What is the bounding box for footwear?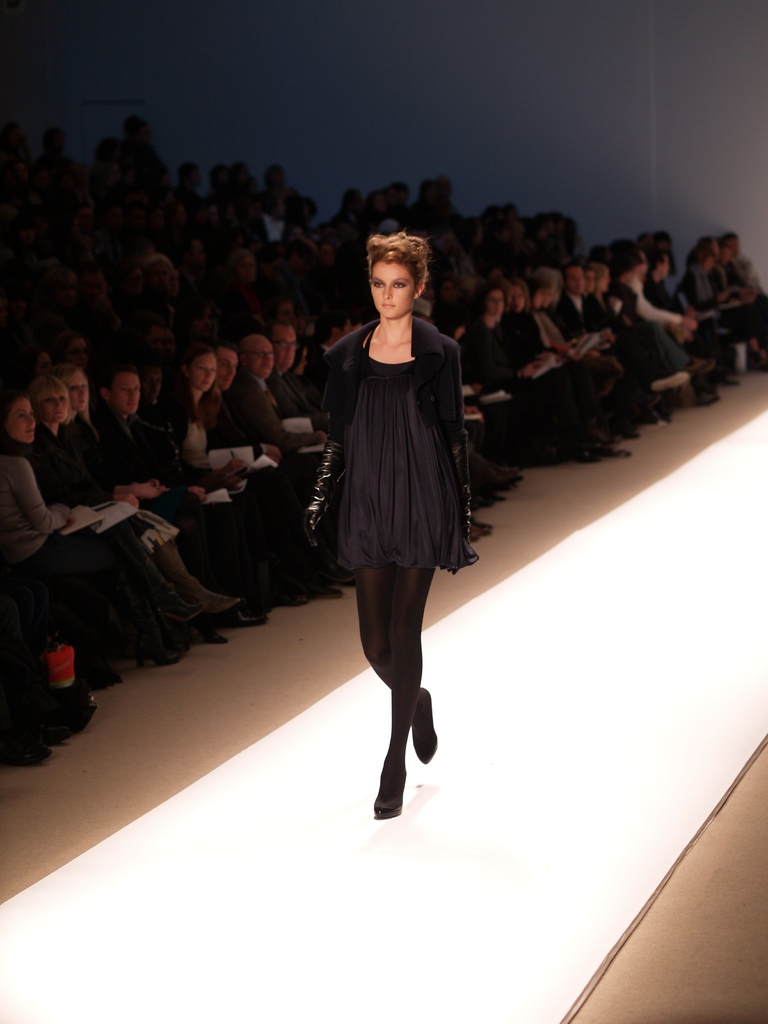
<bbox>410, 691, 441, 765</bbox>.
